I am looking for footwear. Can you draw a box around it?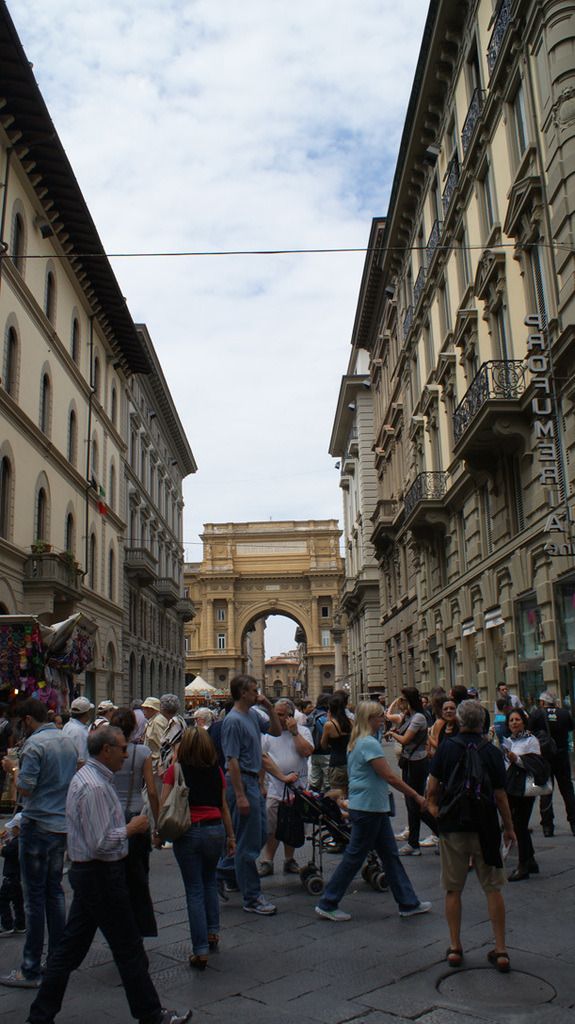
Sure, the bounding box is <box>18,921,24,933</box>.
